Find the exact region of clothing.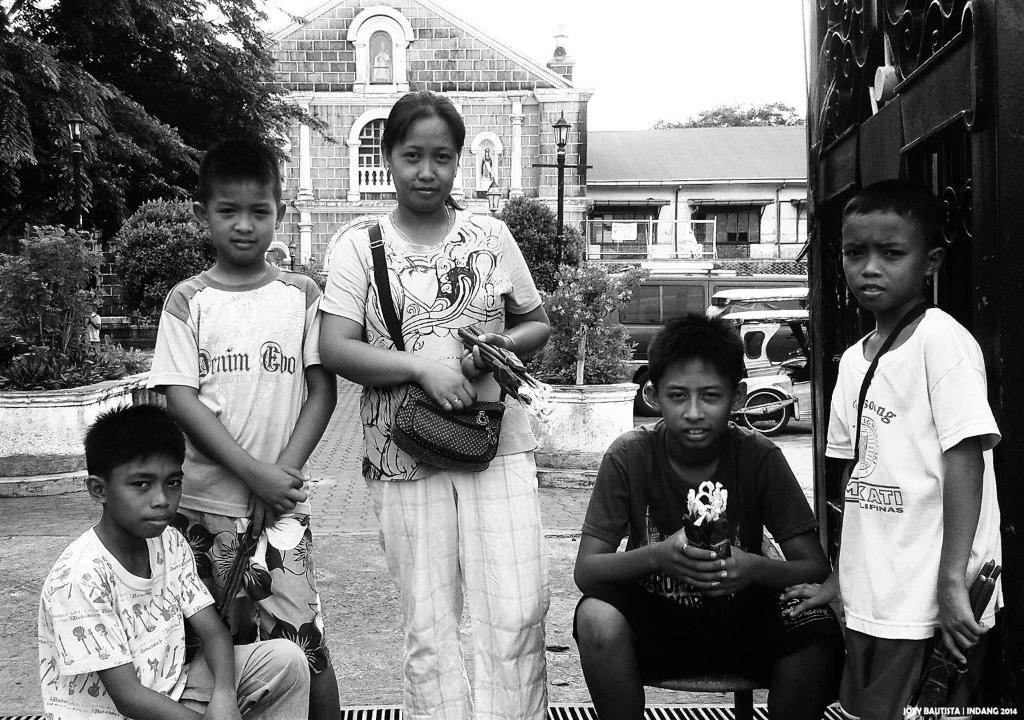
Exact region: 580:421:832:686.
